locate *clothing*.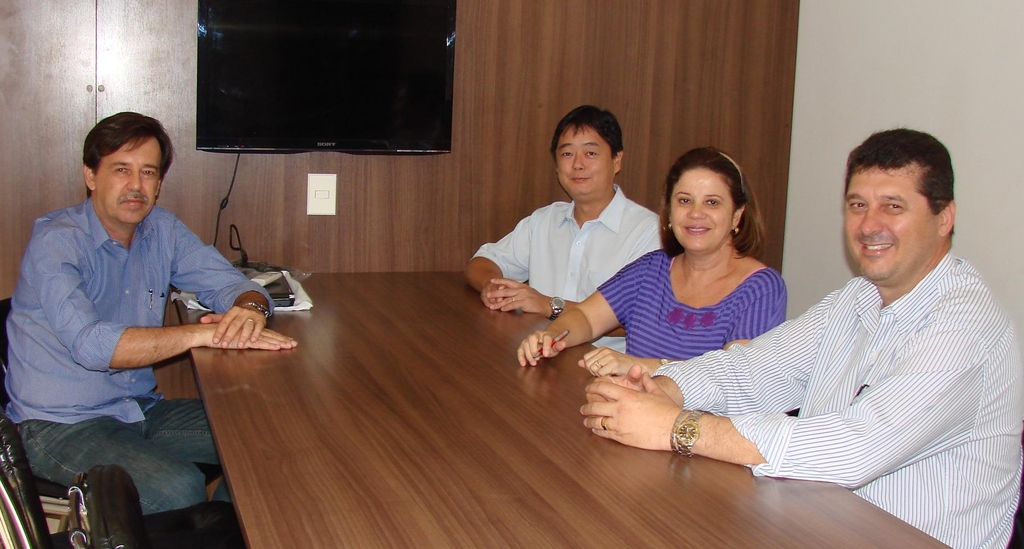
Bounding box: left=473, top=188, right=671, bottom=357.
